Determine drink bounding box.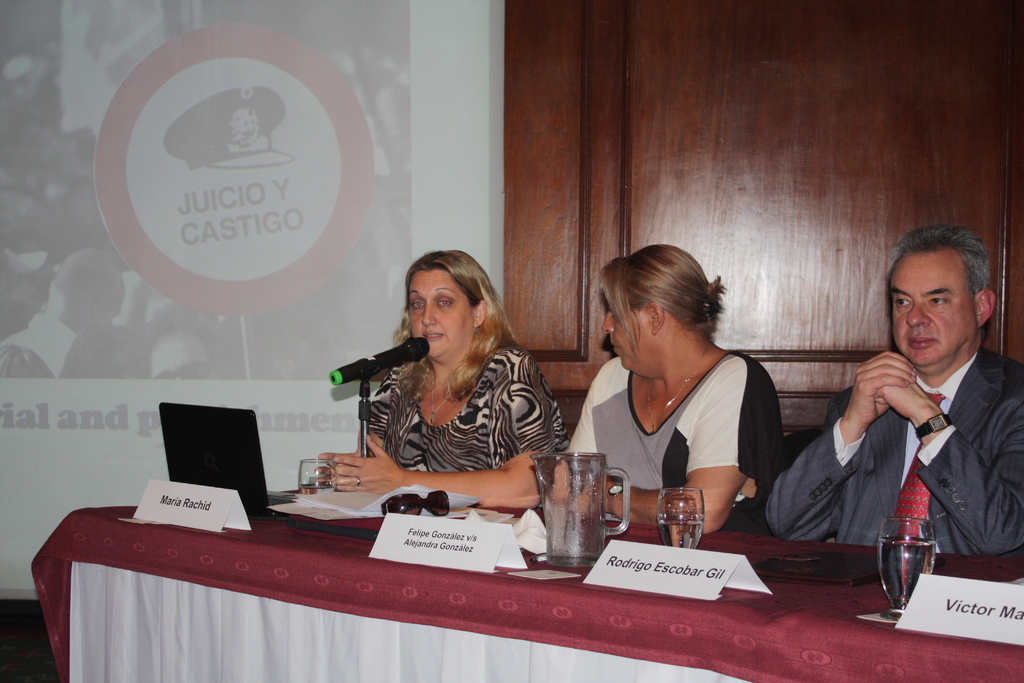
Determined: <region>888, 502, 946, 611</region>.
